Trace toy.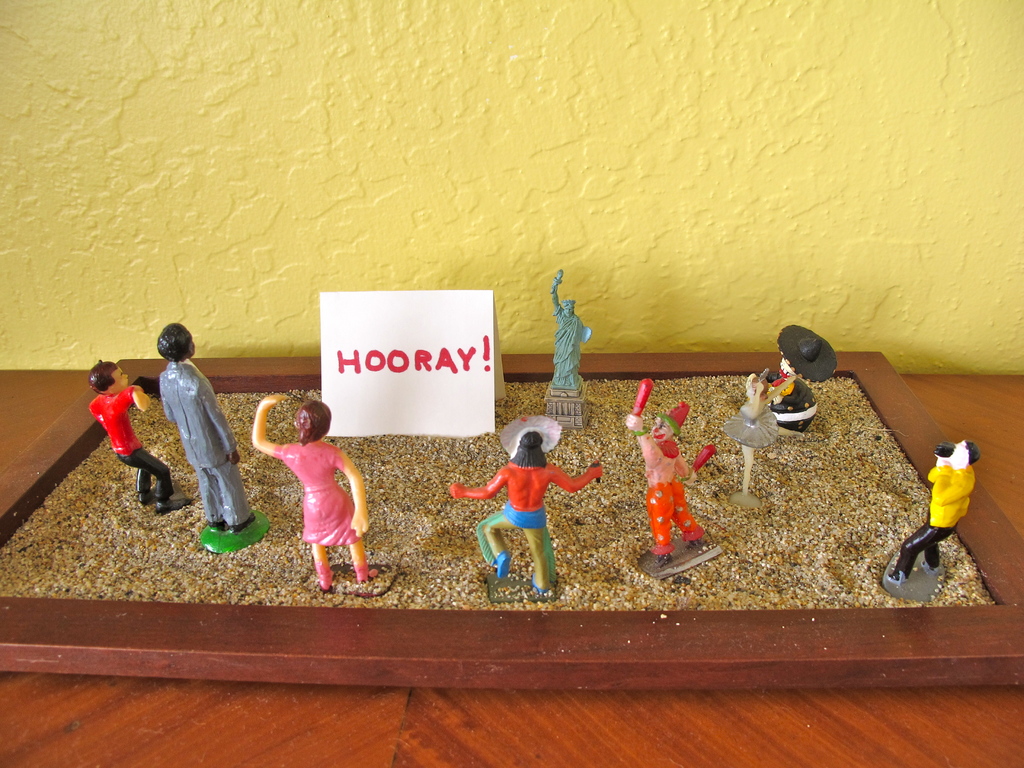
Traced to (86, 358, 192, 516).
